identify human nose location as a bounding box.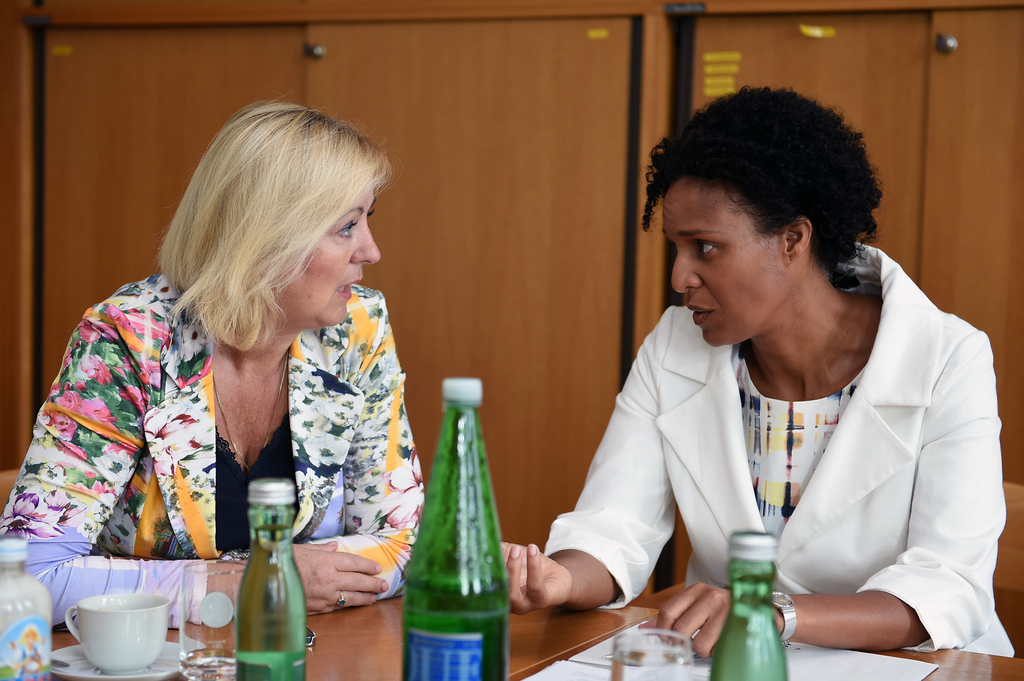
crop(673, 246, 702, 290).
